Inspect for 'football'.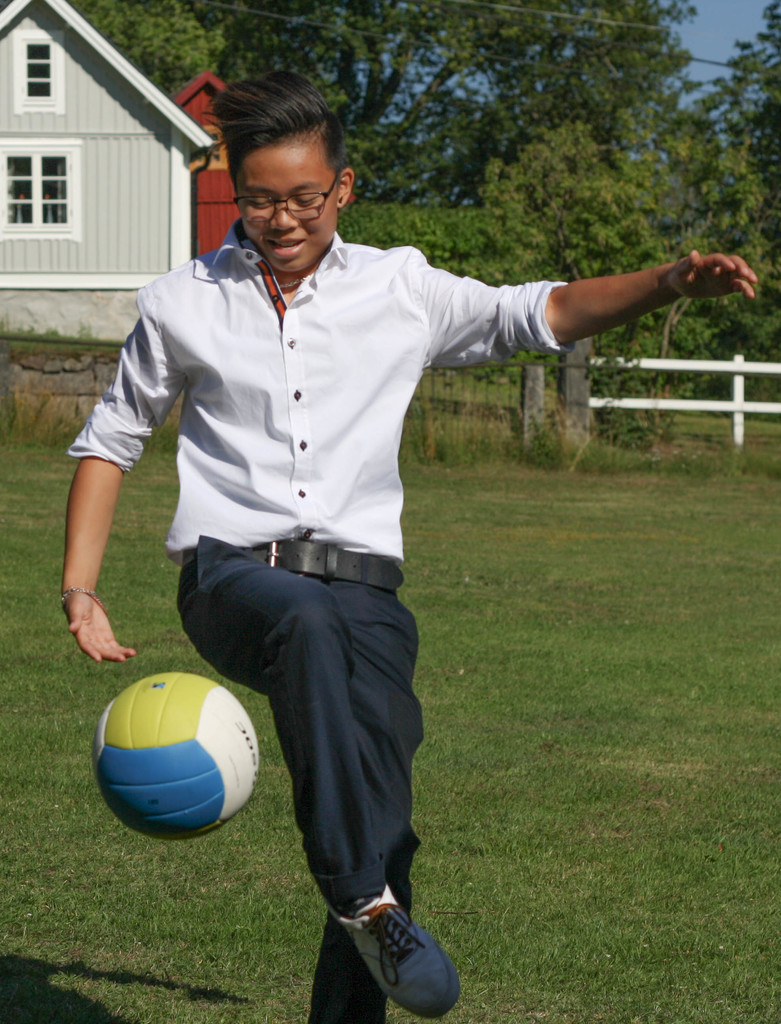
Inspection: (left=92, top=668, right=261, bottom=846).
